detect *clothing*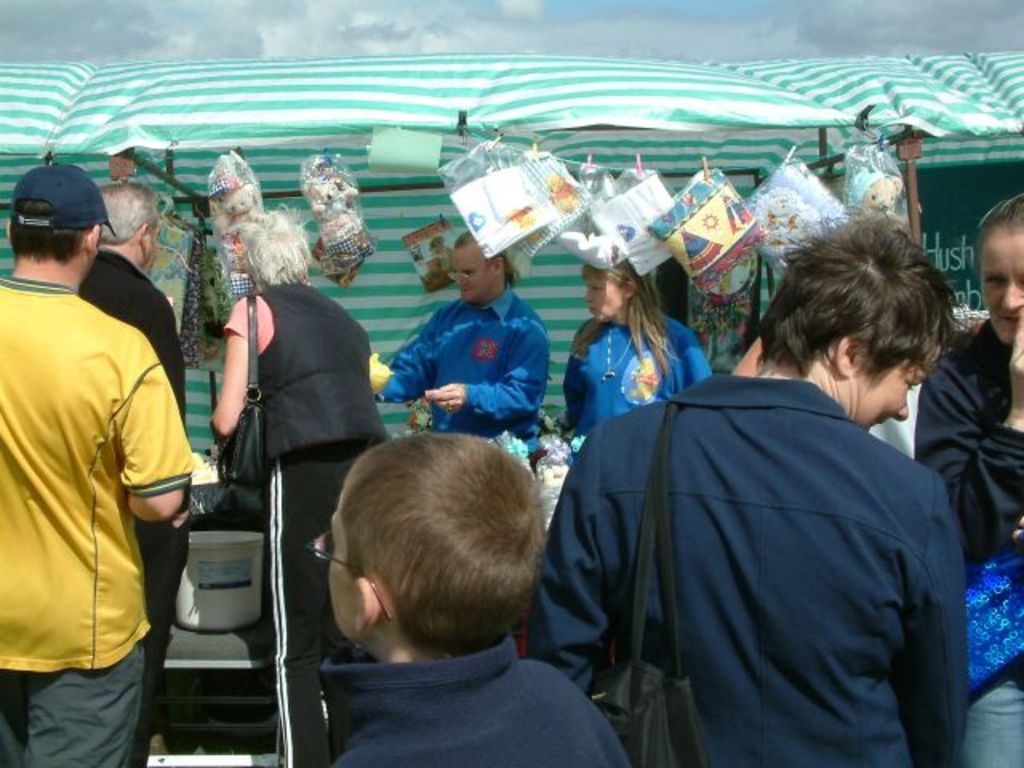
(221,278,394,765)
